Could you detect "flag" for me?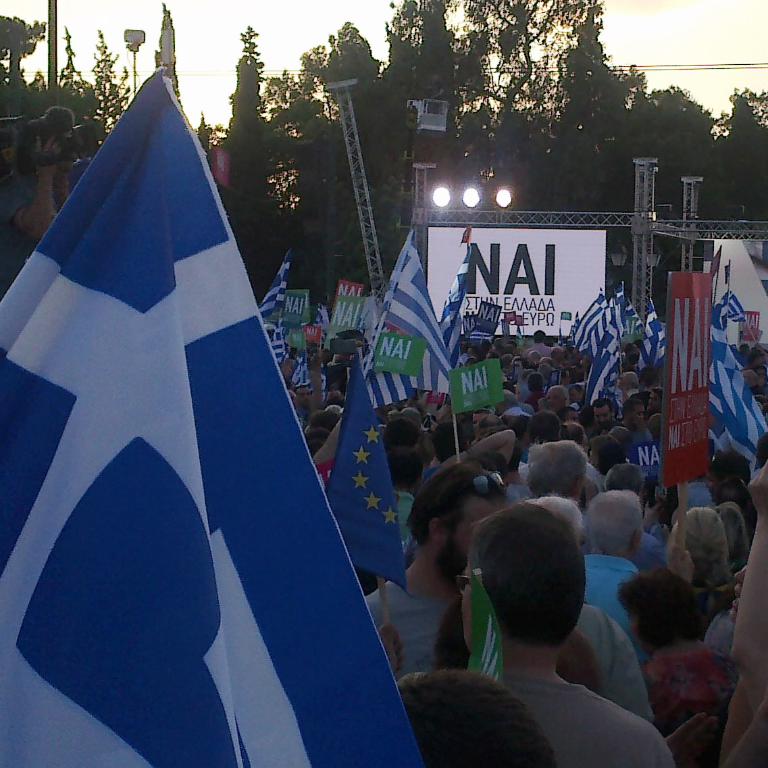
Detection result: rect(509, 313, 527, 330).
